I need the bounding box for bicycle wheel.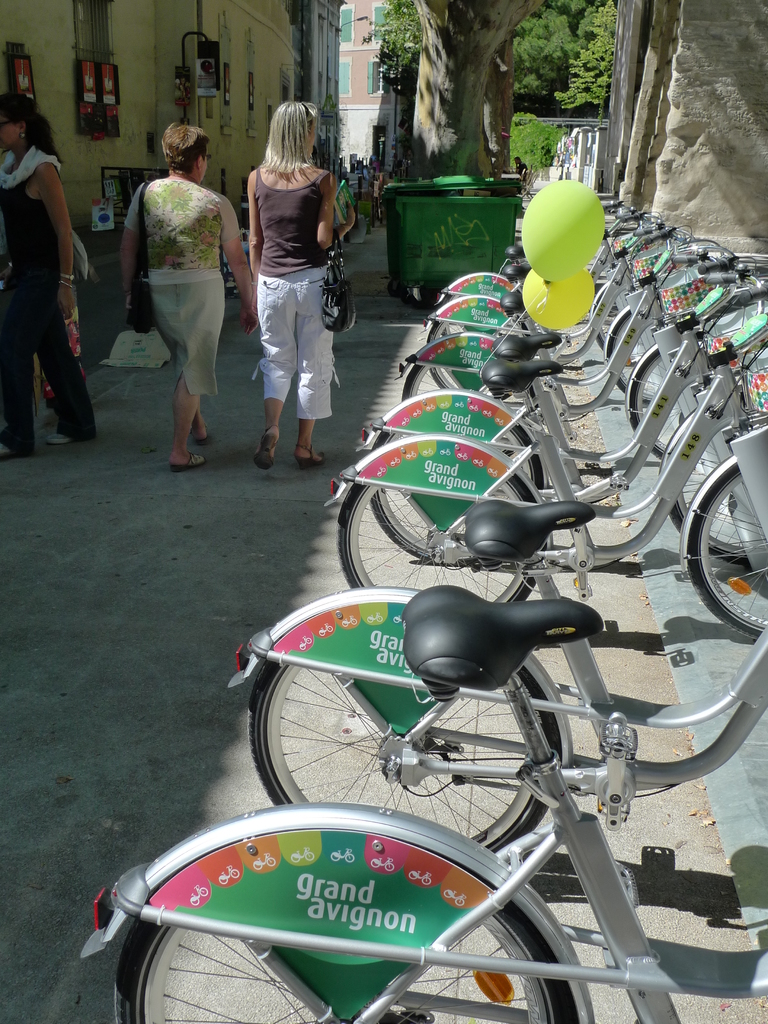
Here it is: rect(684, 460, 767, 641).
